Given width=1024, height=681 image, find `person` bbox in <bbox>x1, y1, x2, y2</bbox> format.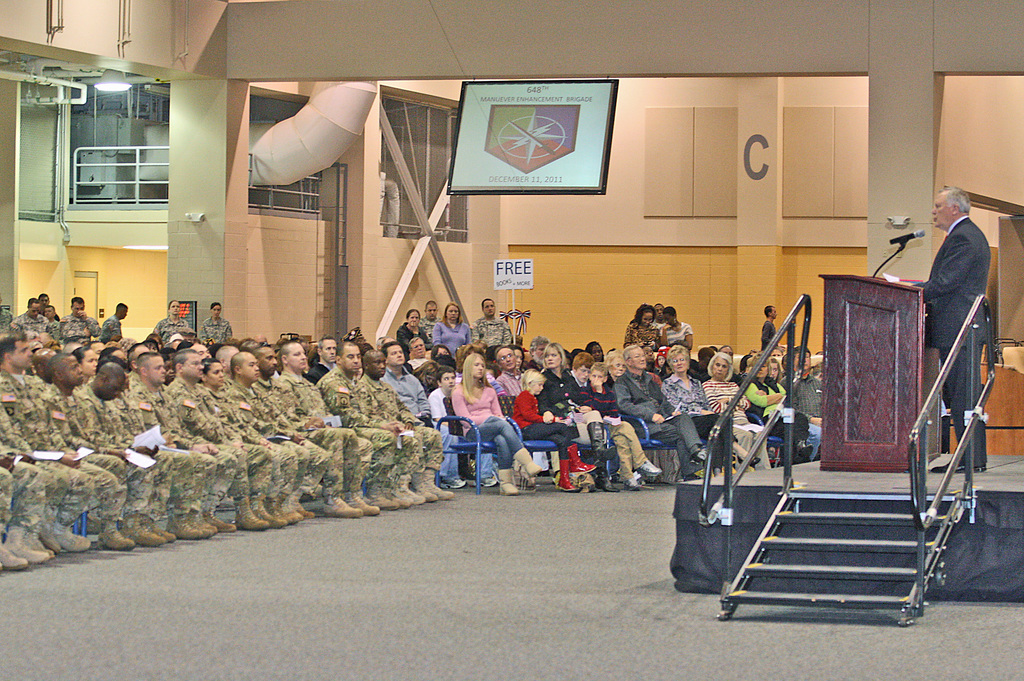
<bbox>435, 303, 475, 354</bbox>.
